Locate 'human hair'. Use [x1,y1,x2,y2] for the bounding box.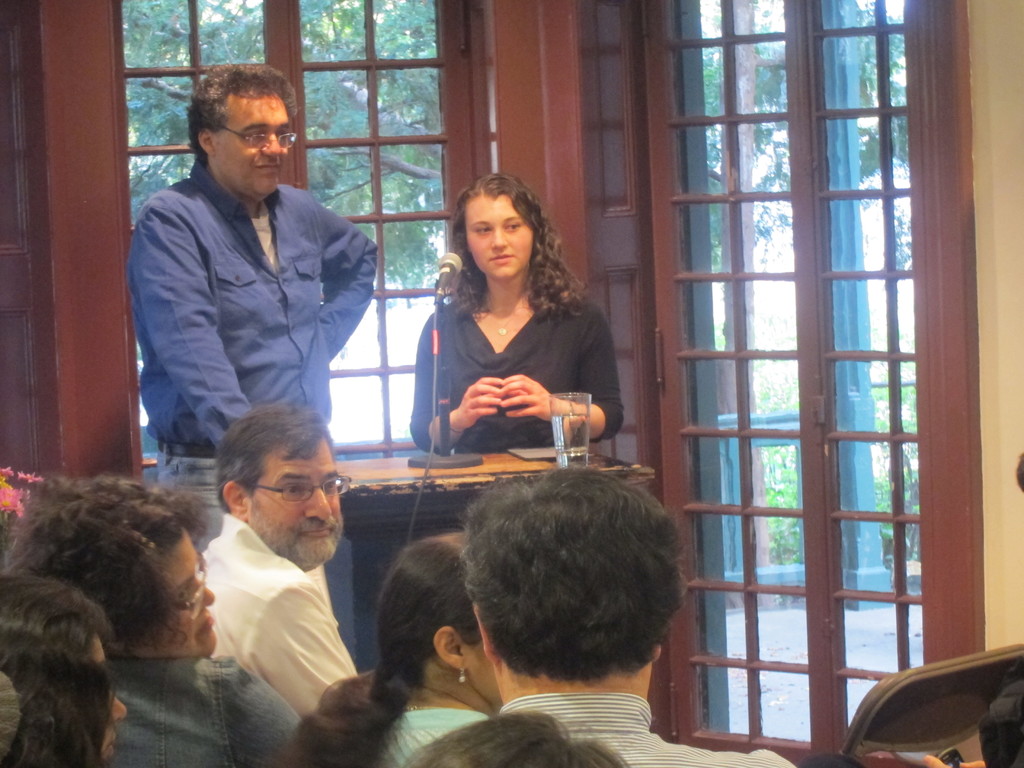
[438,172,564,323].
